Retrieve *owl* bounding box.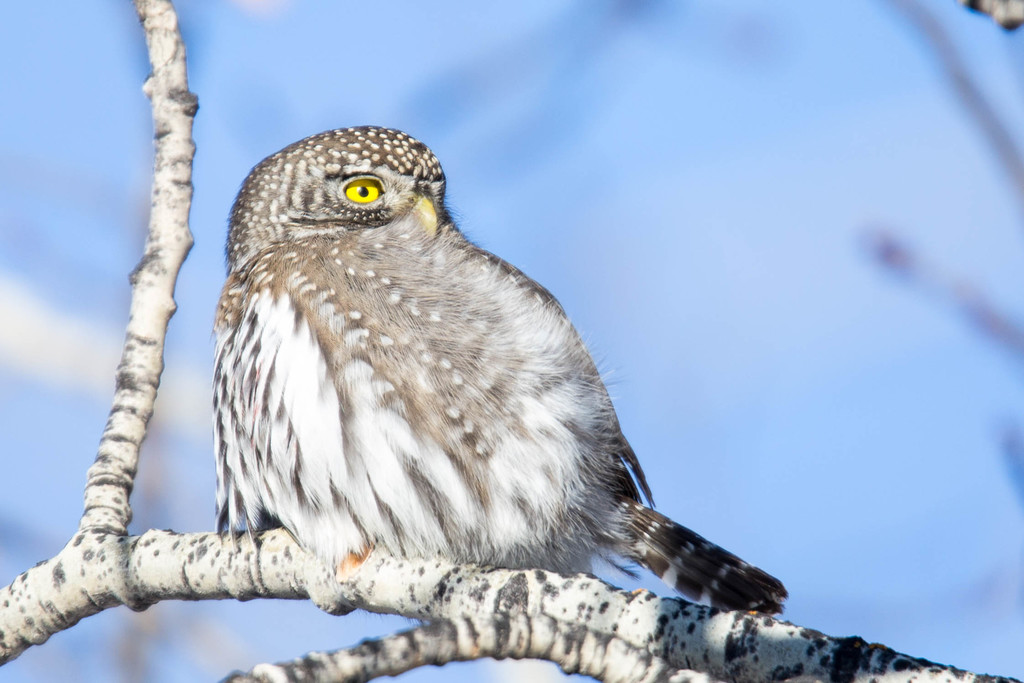
Bounding box: [x1=211, y1=126, x2=792, y2=622].
